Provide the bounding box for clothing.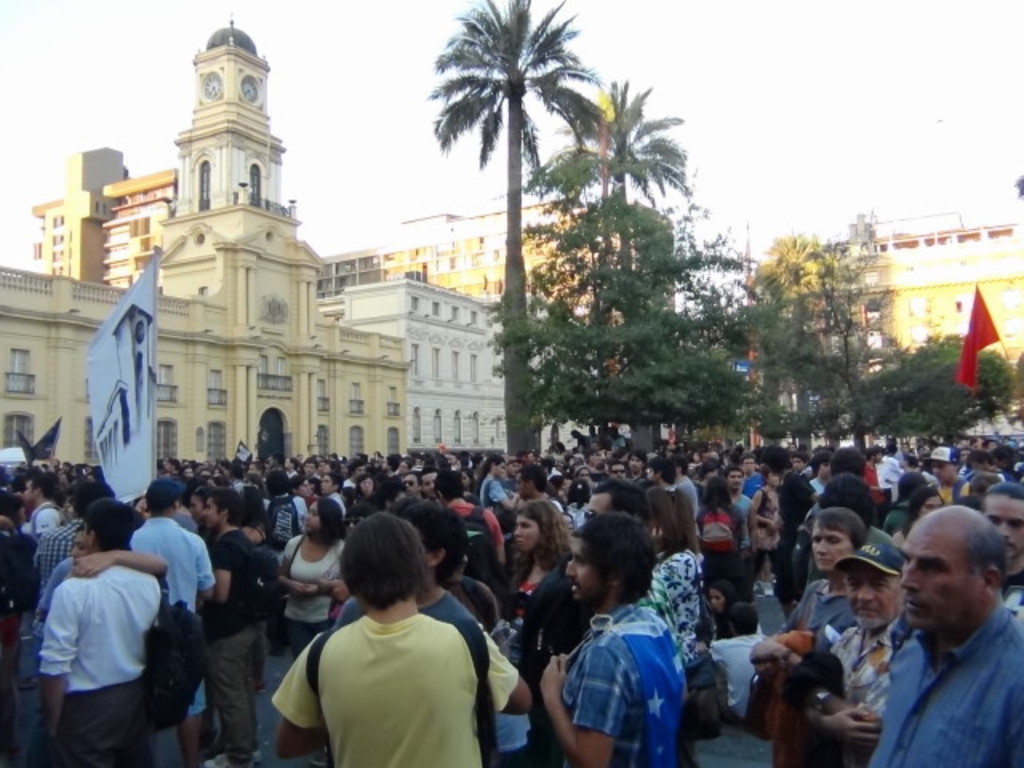
{"x1": 858, "y1": 520, "x2": 917, "y2": 574}.
